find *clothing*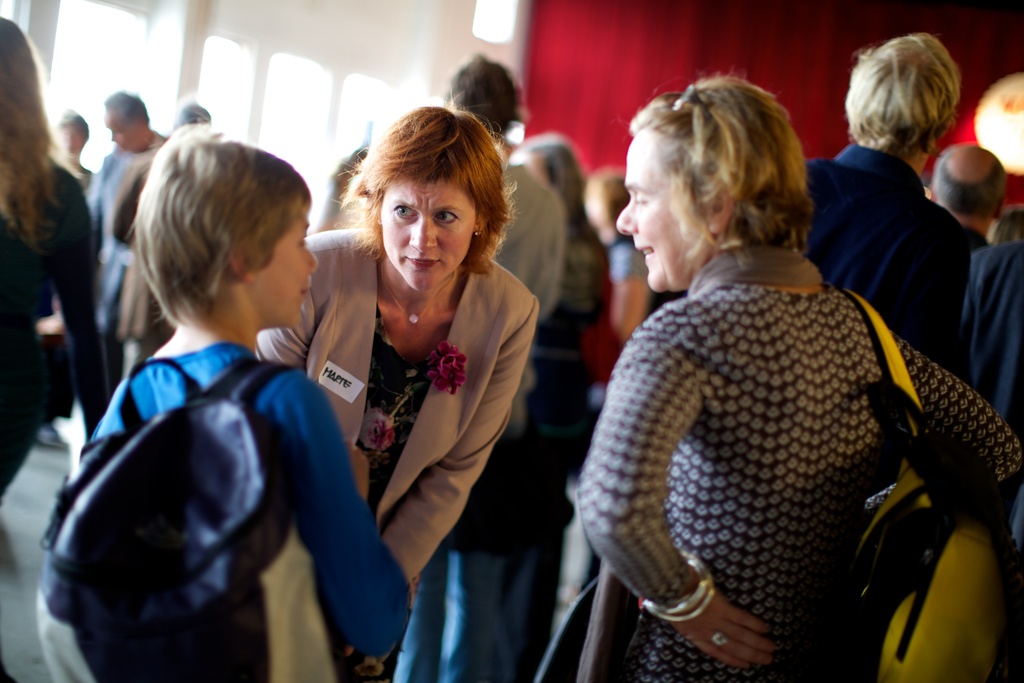
l=49, t=257, r=367, b=682
